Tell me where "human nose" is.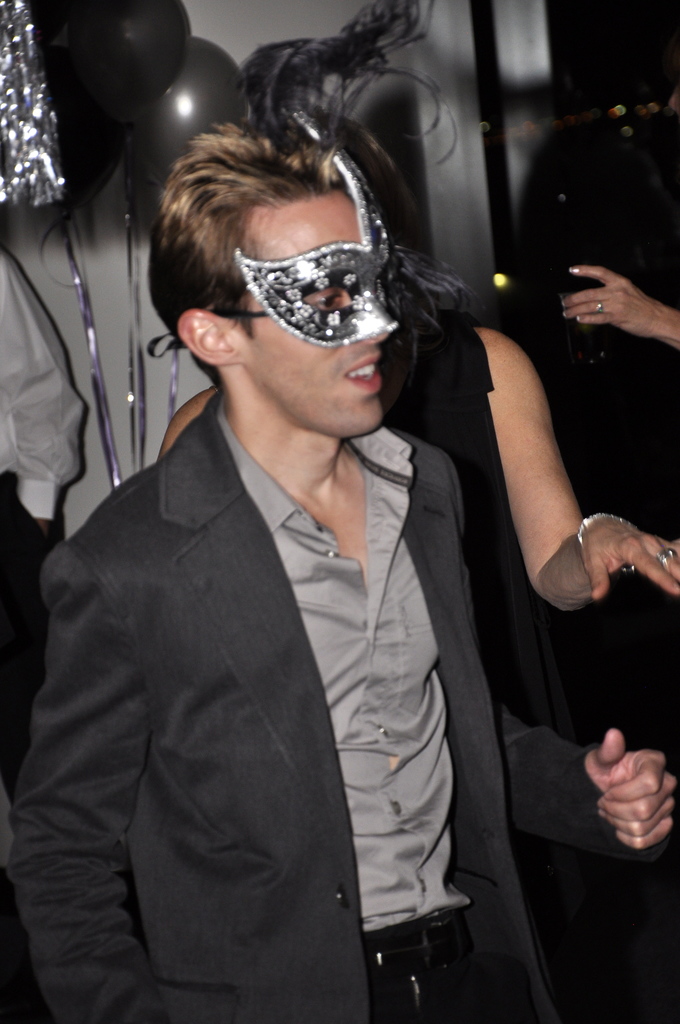
"human nose" is at (360, 334, 387, 344).
